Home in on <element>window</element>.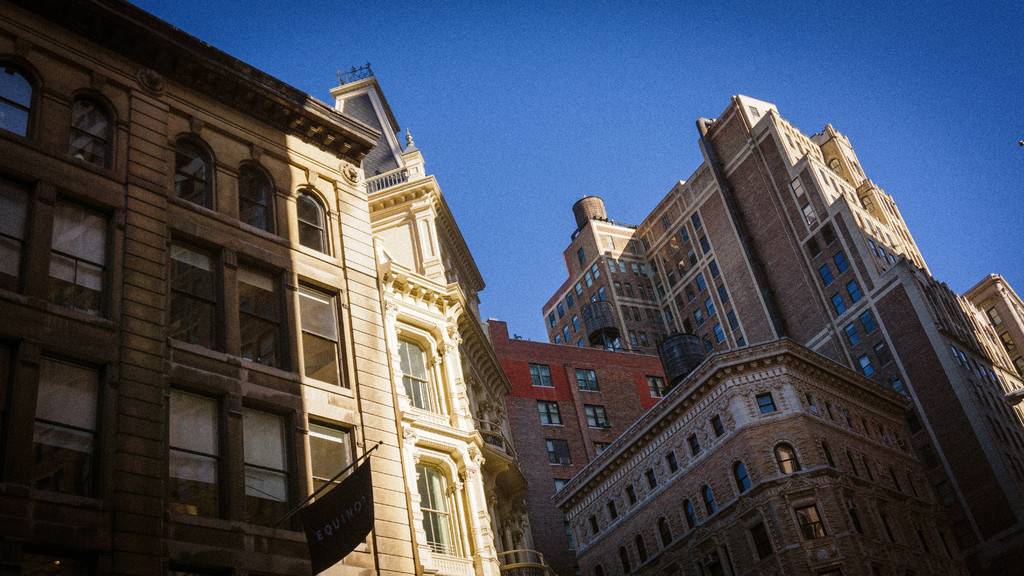
Homed in at 998:333:1014:351.
